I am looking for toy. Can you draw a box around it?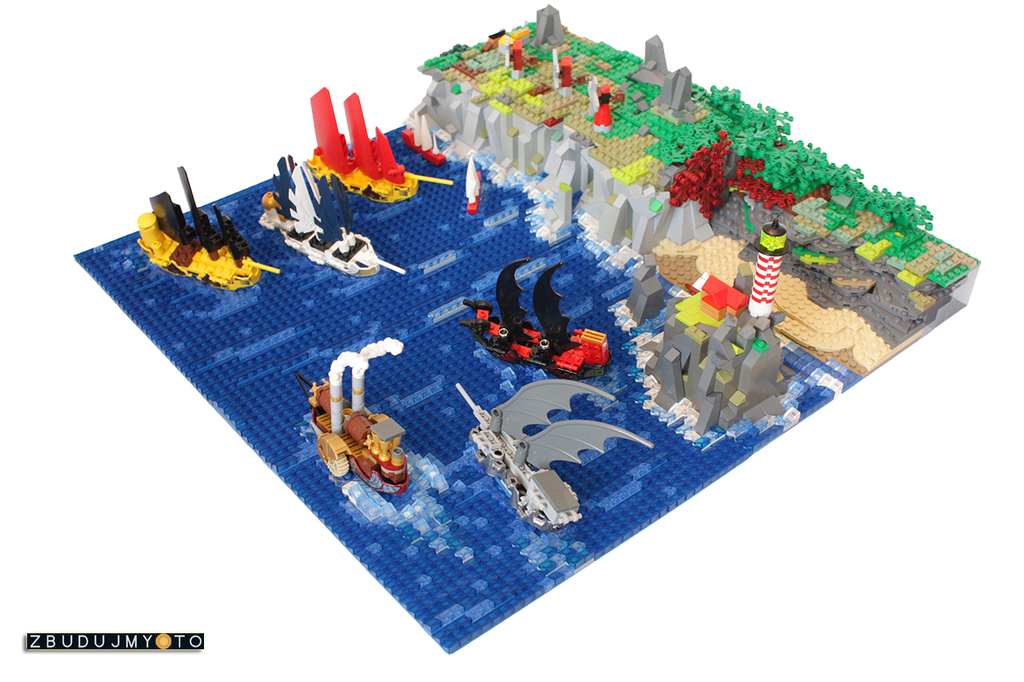
Sure, the bounding box is detection(426, 10, 984, 409).
